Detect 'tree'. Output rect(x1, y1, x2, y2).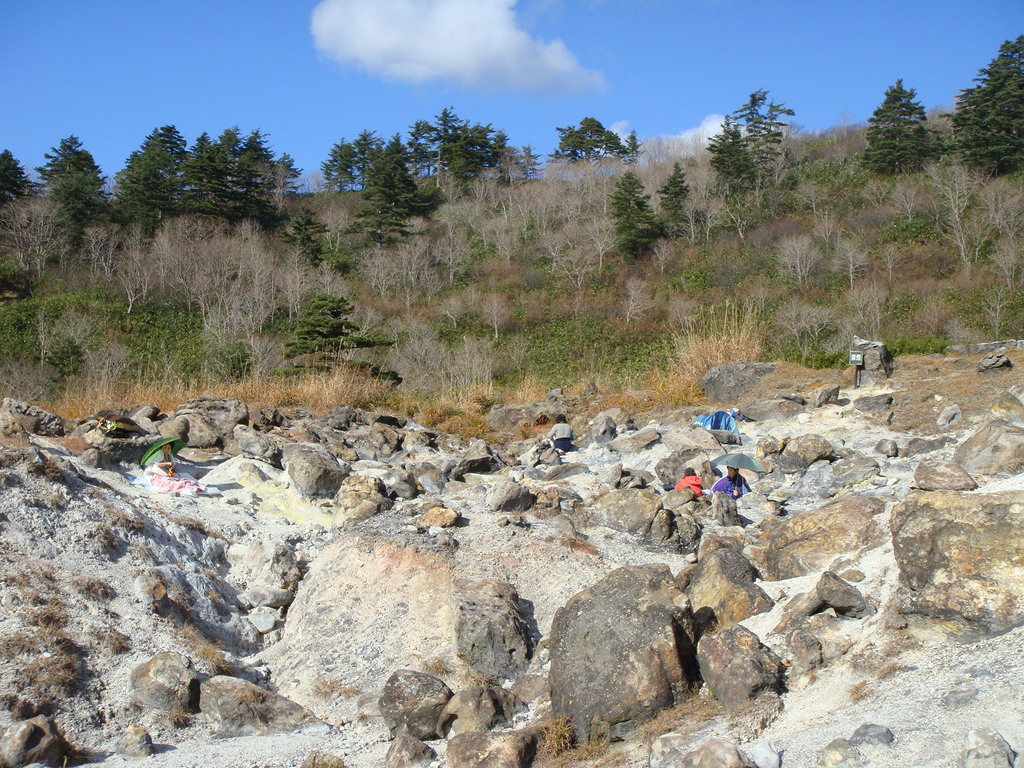
rect(504, 140, 535, 182).
